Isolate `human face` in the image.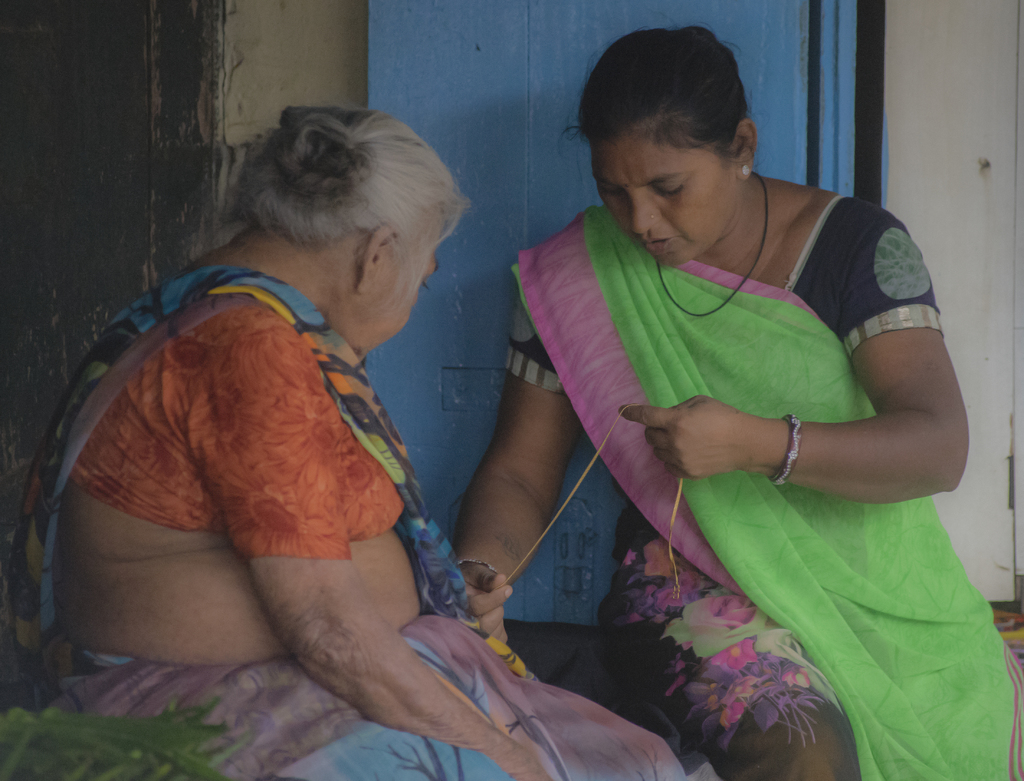
Isolated region: 593, 127, 738, 267.
